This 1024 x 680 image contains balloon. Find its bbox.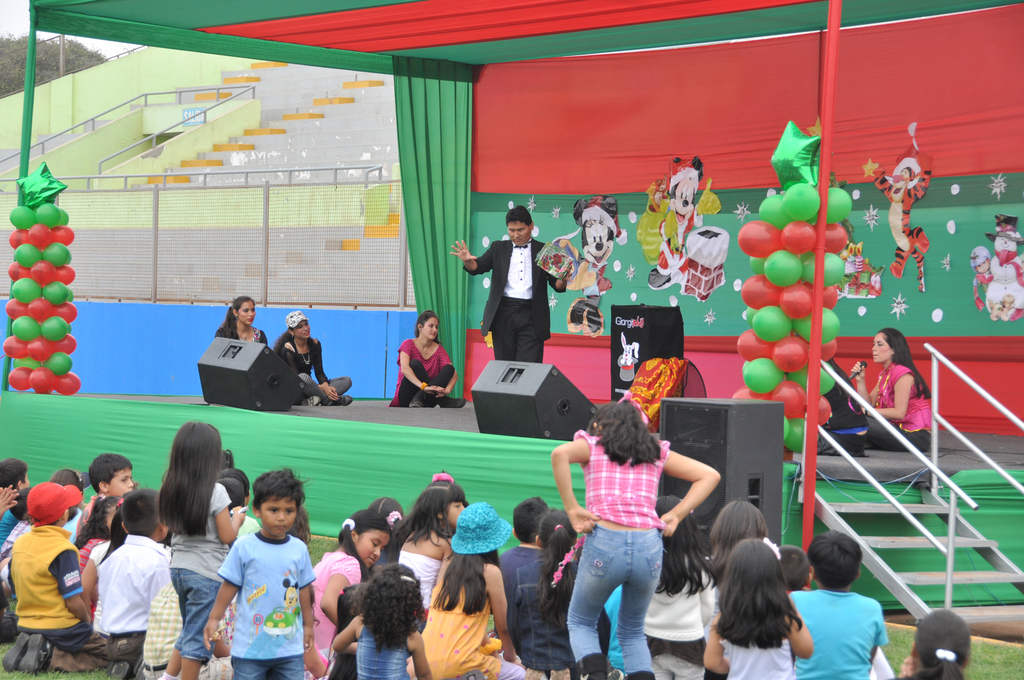
[x1=728, y1=389, x2=772, y2=404].
